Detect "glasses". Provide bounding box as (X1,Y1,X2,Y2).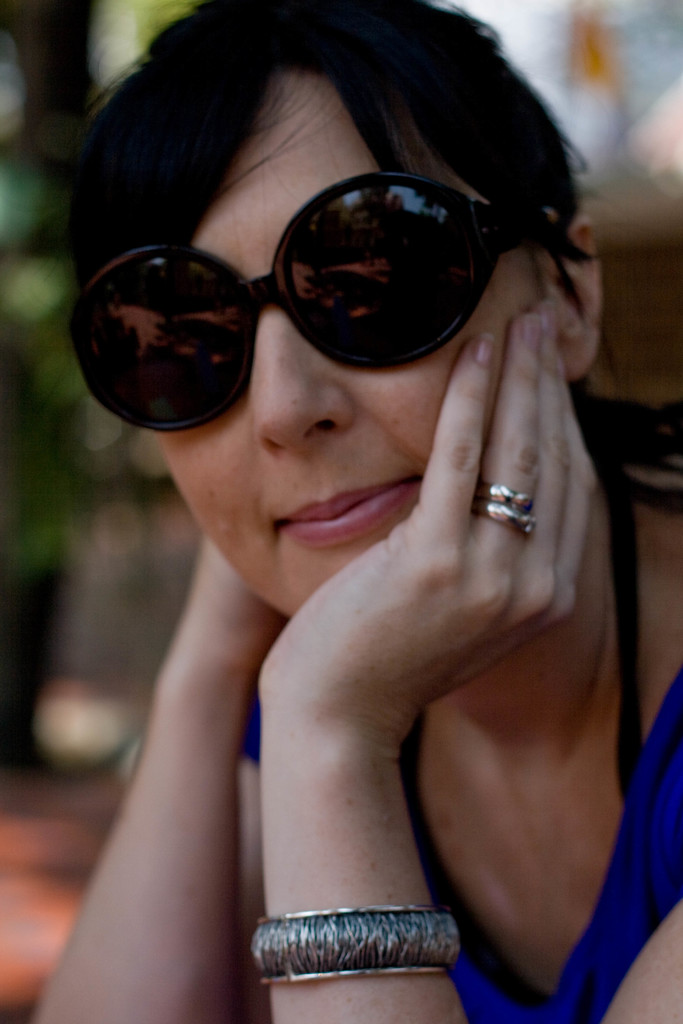
(58,168,576,445).
